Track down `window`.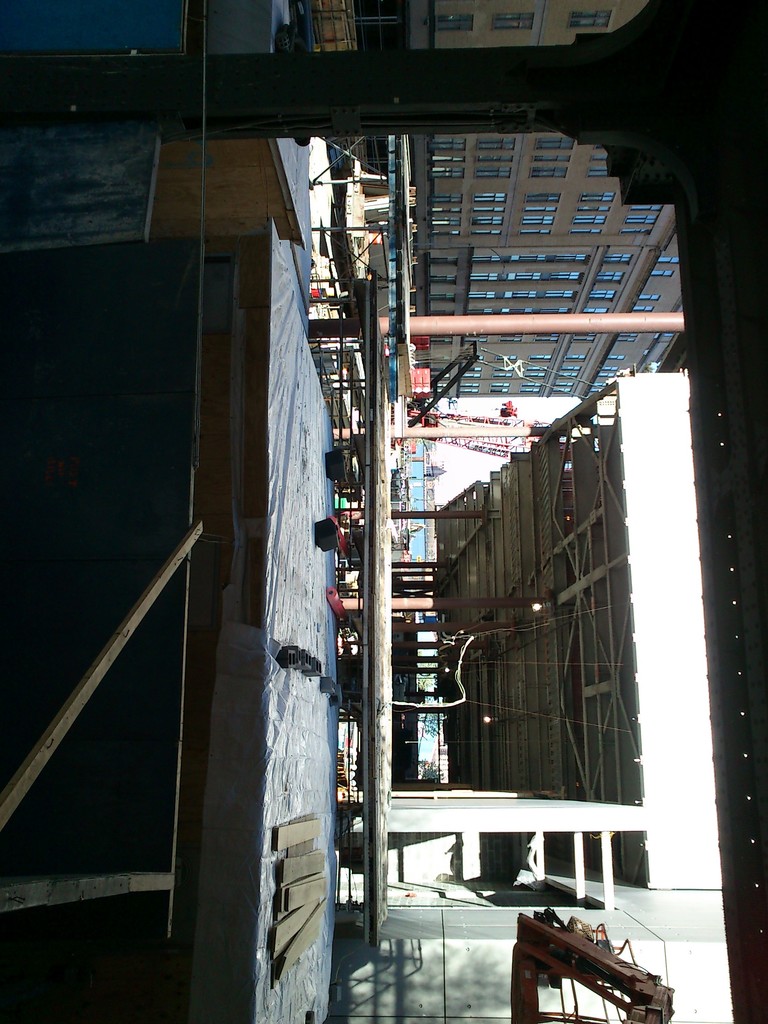
Tracked to left=574, top=216, right=606, bottom=223.
